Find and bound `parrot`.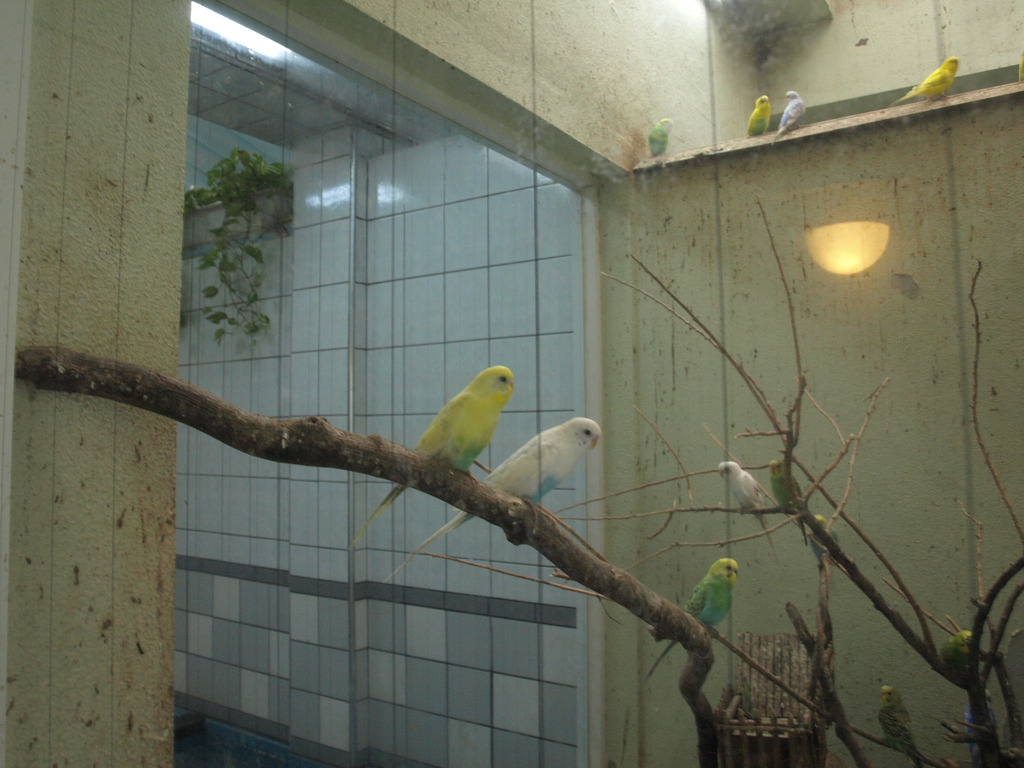
Bound: [left=747, top=93, right=773, bottom=139].
